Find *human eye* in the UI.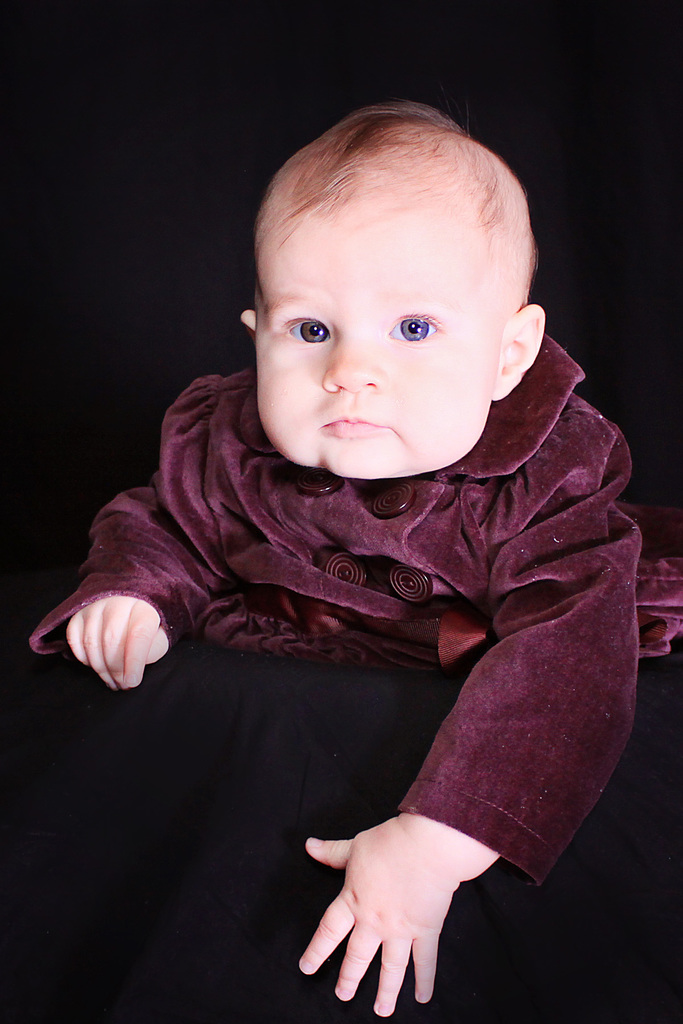
UI element at locate(286, 309, 333, 355).
